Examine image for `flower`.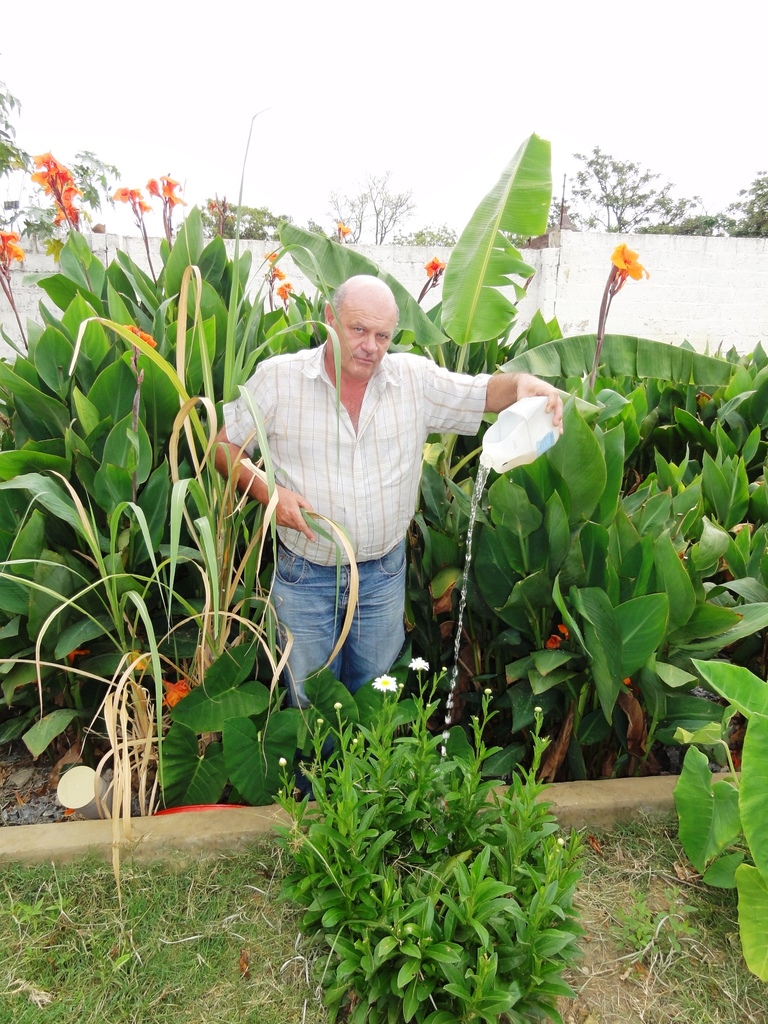
Examination result: <bbox>0, 226, 23, 266</bbox>.
